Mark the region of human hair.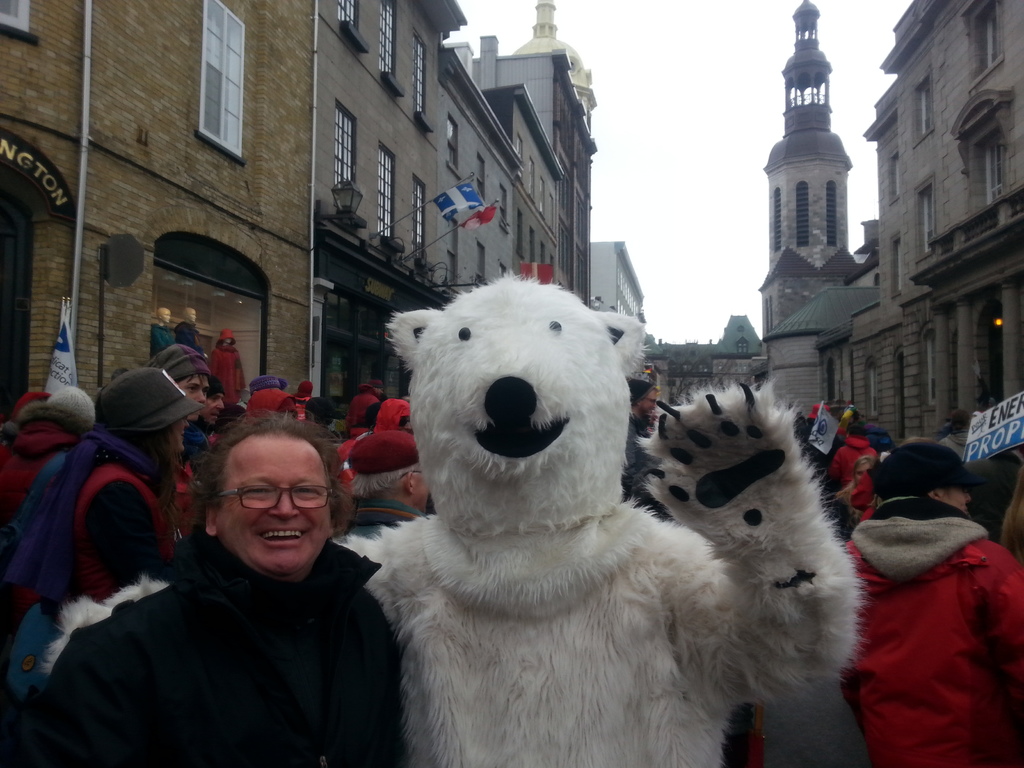
Region: crop(189, 419, 351, 554).
